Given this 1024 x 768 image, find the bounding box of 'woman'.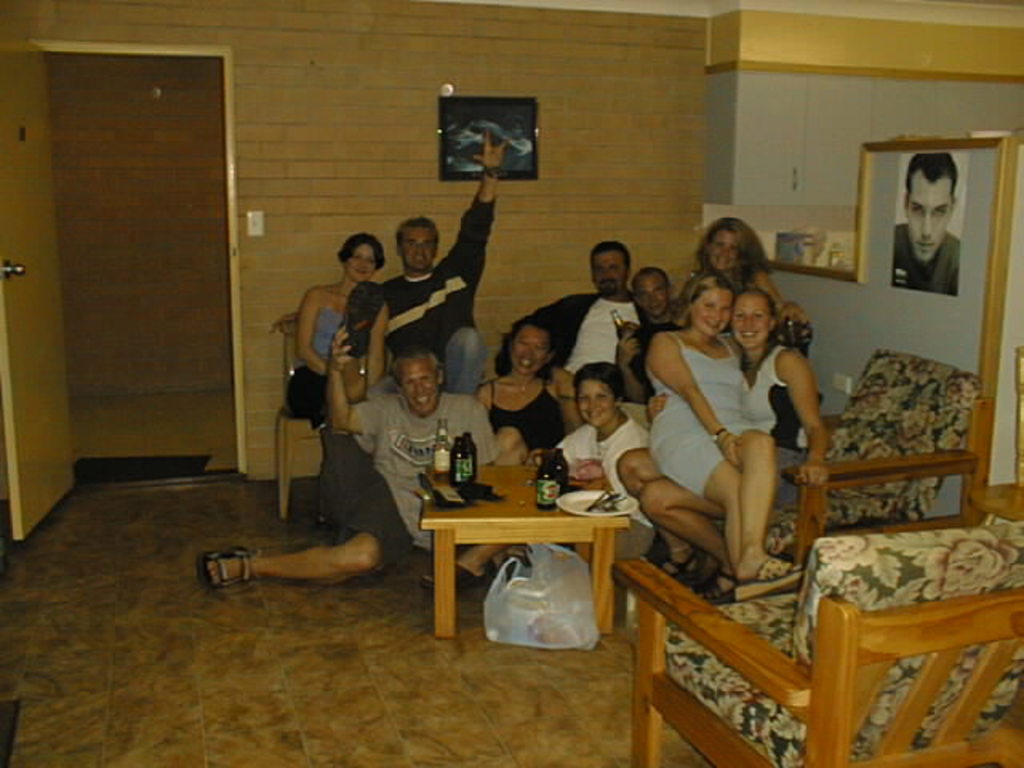
470/310/587/462.
